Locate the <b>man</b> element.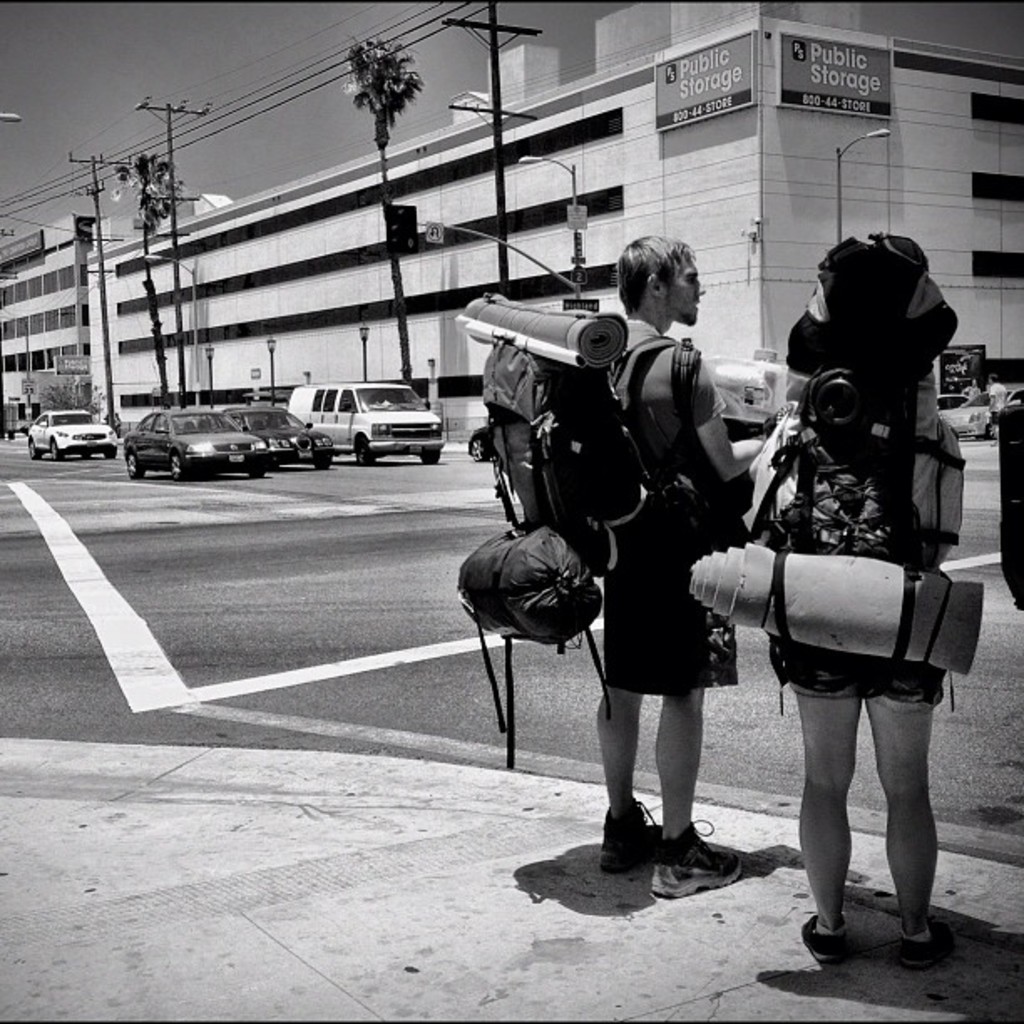
Element bbox: {"left": 554, "top": 241, "right": 795, "bottom": 900}.
